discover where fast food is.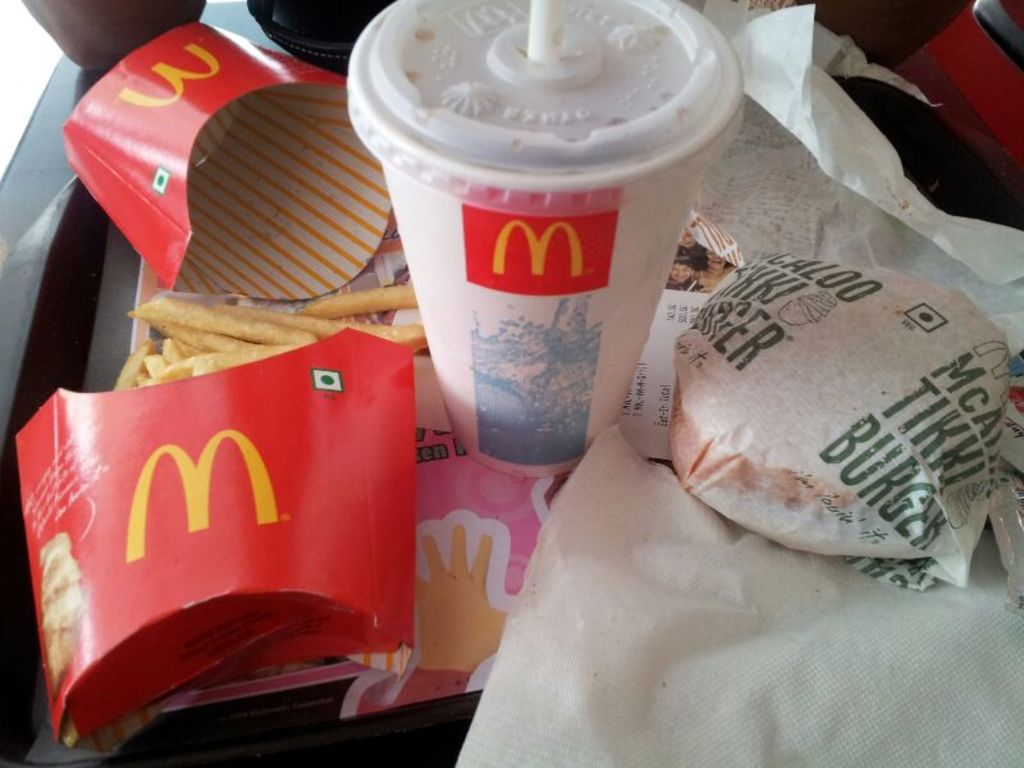
Discovered at box(99, 287, 429, 404).
